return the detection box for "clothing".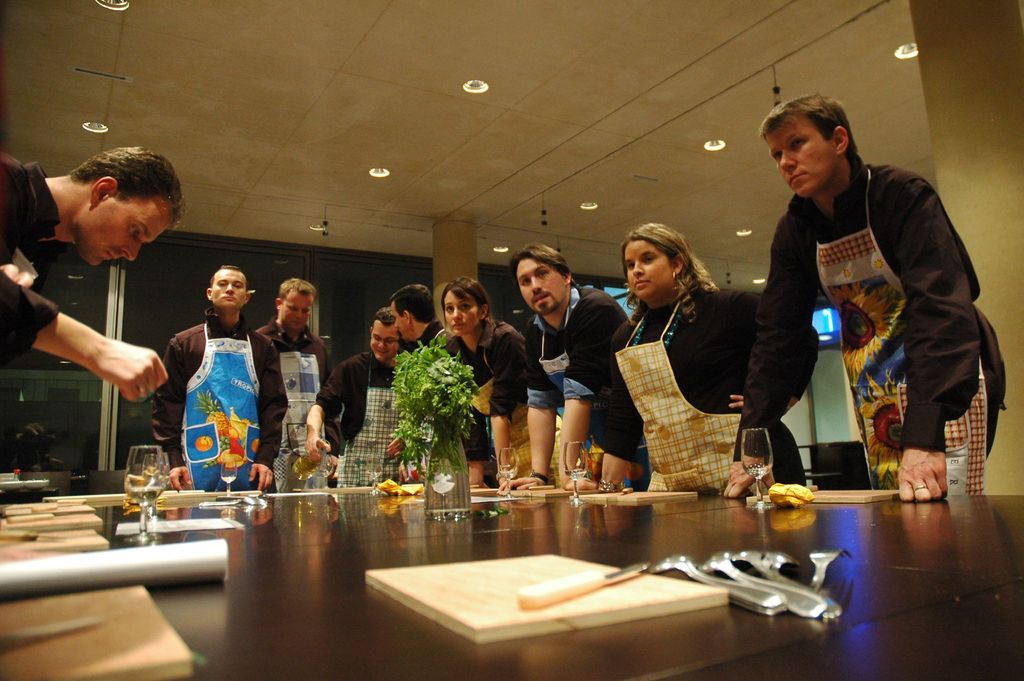
[x1=526, y1=282, x2=650, y2=488].
